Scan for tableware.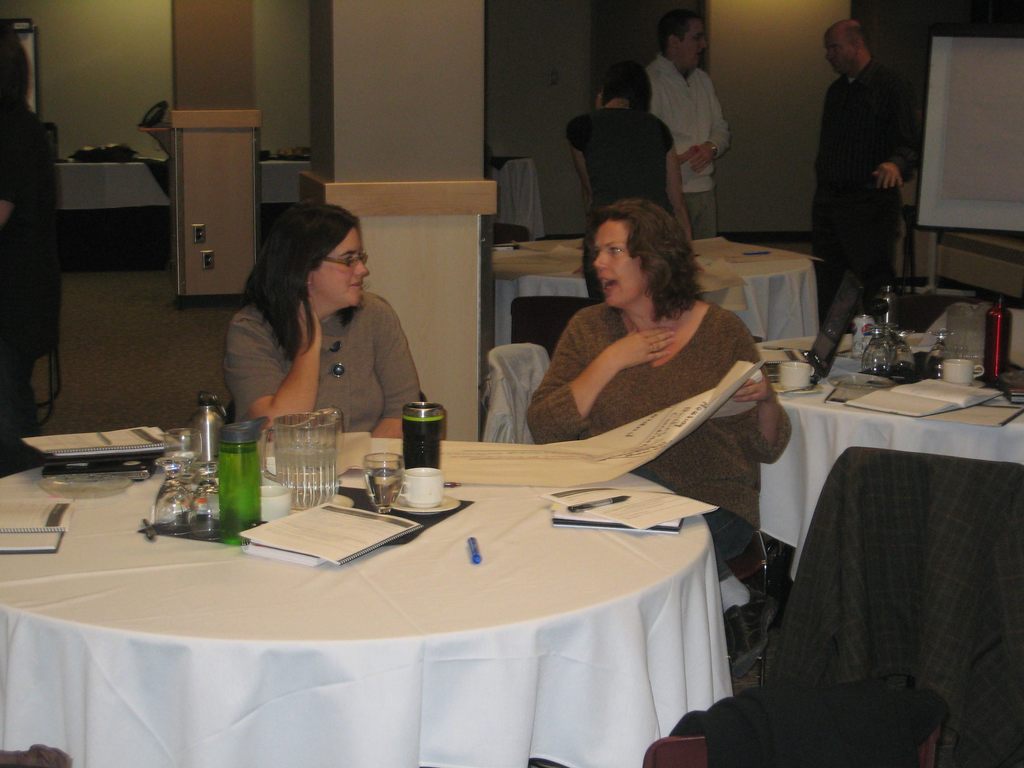
Scan result: {"x1": 969, "y1": 381, "x2": 982, "y2": 390}.
